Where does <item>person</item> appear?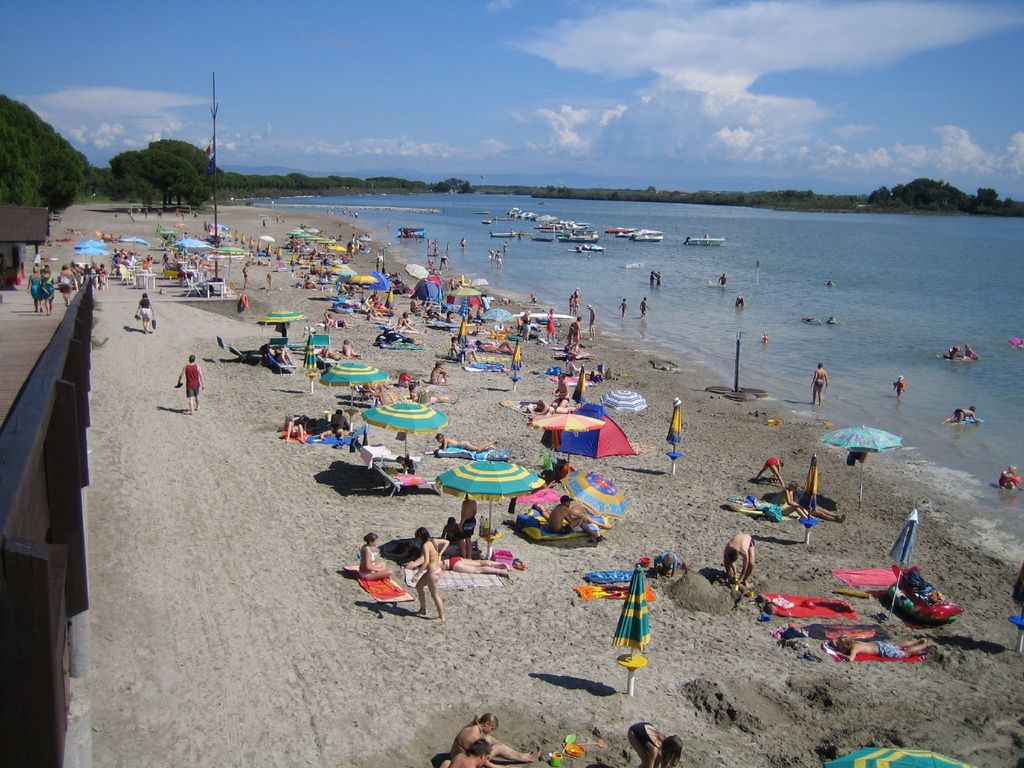
Appears at bbox=(173, 356, 203, 410).
